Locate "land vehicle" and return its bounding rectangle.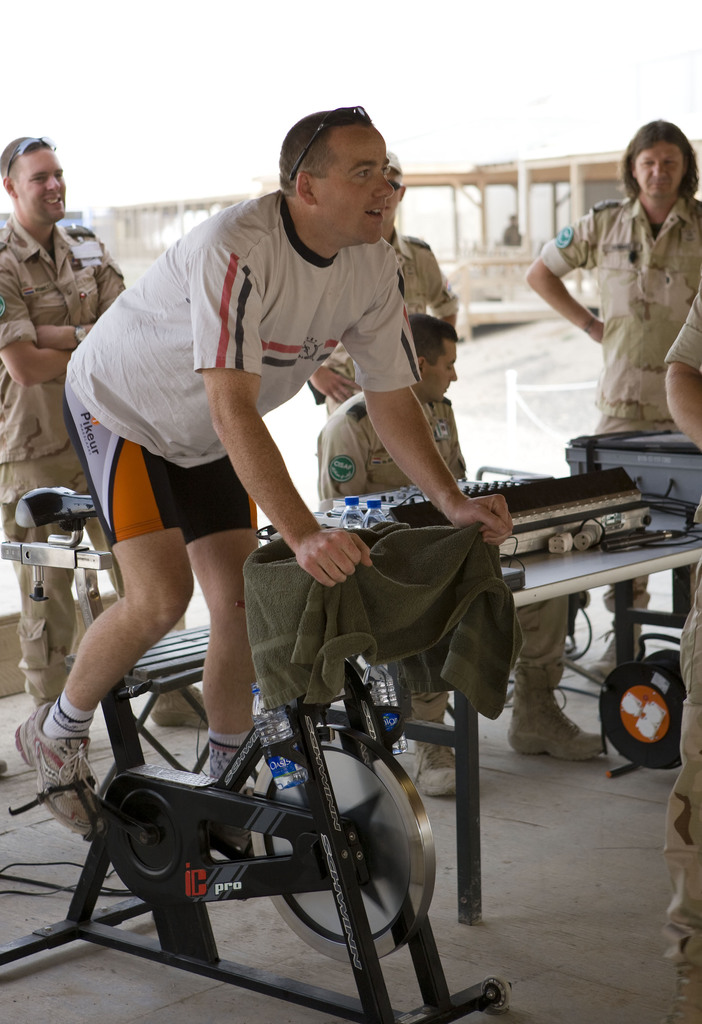
(0, 456, 532, 1002).
